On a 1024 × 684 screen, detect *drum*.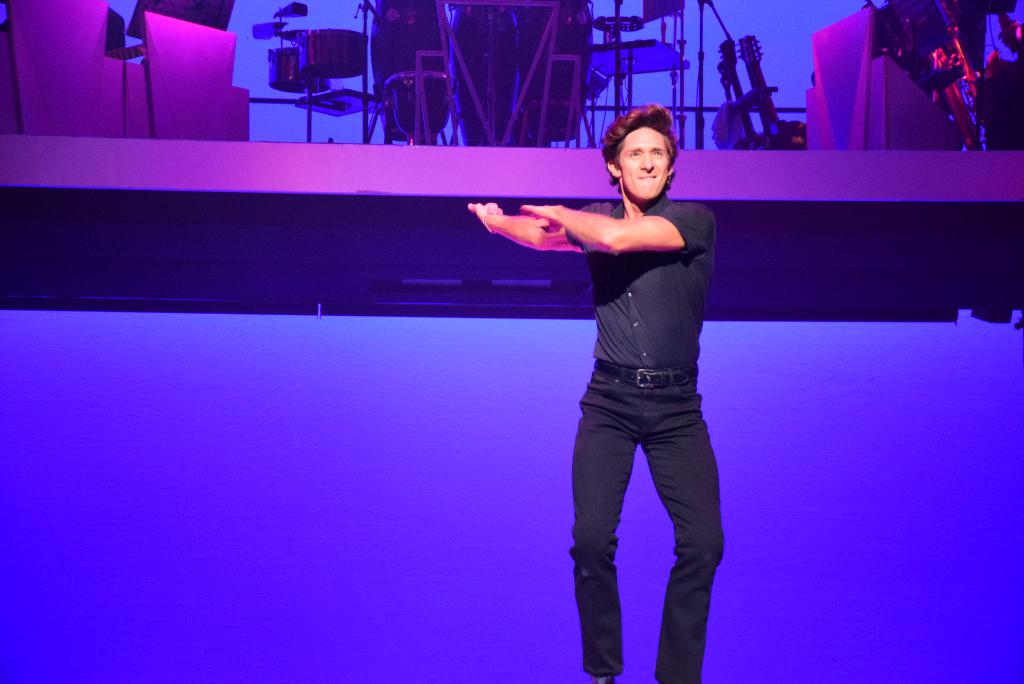
<region>370, 0, 449, 138</region>.
